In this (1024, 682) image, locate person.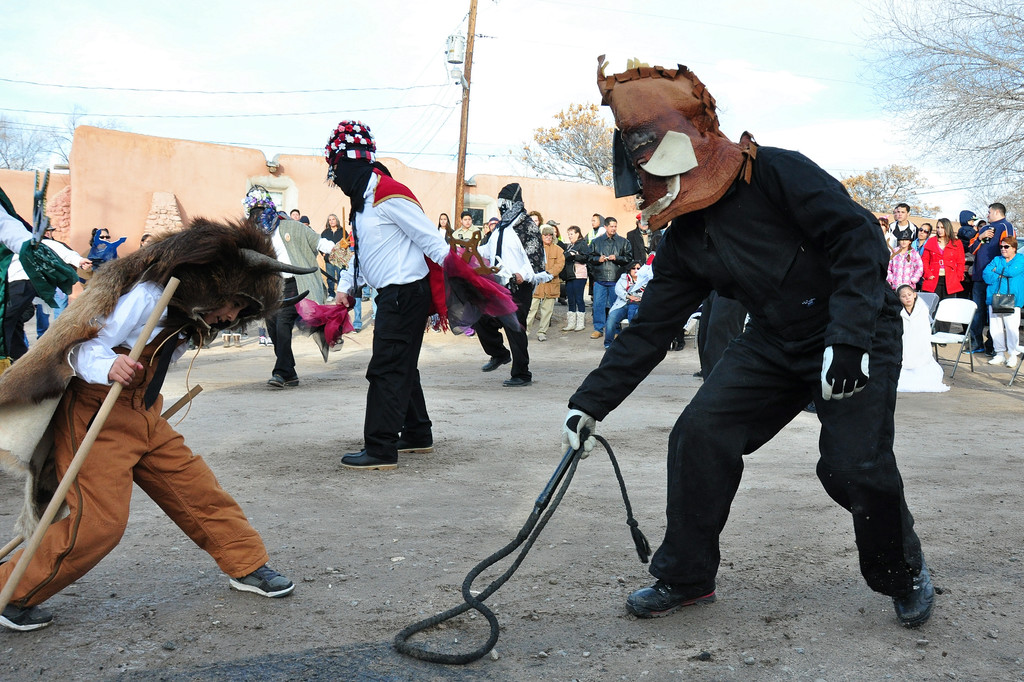
Bounding box: rect(351, 230, 380, 328).
